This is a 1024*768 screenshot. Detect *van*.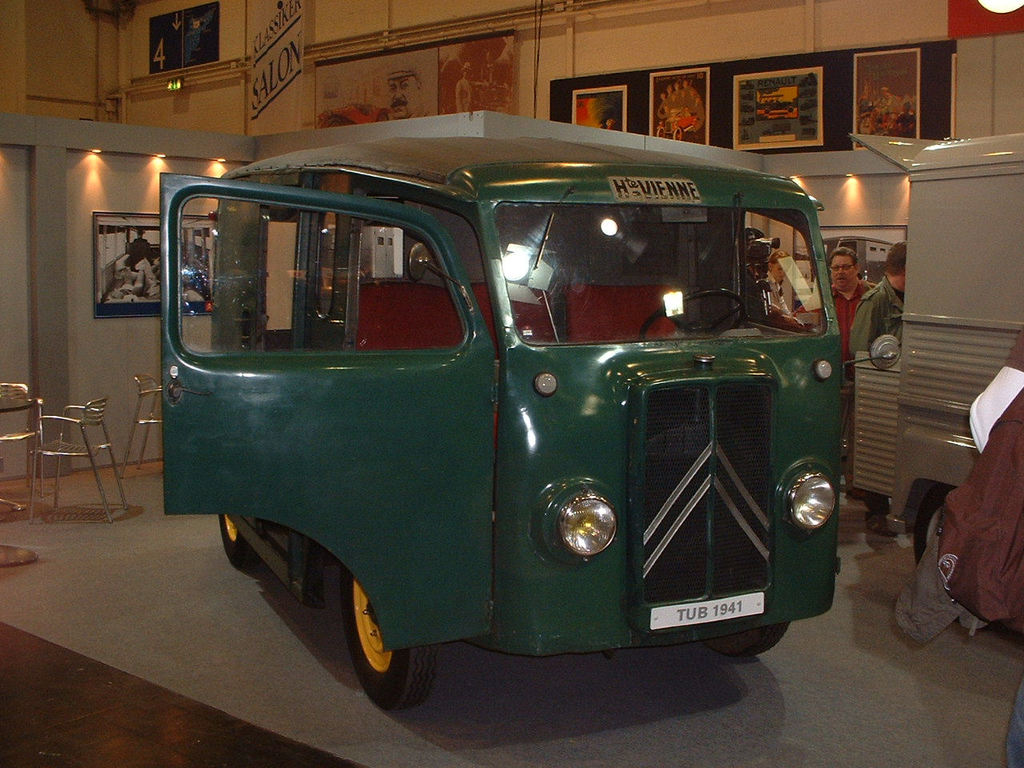
BBox(161, 133, 902, 715).
